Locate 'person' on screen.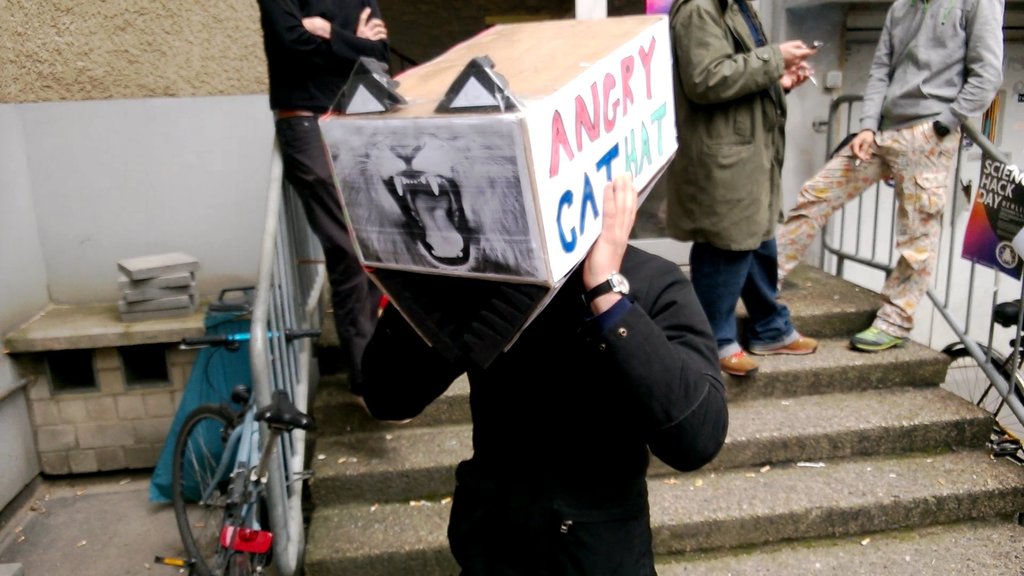
On screen at 249,0,408,426.
